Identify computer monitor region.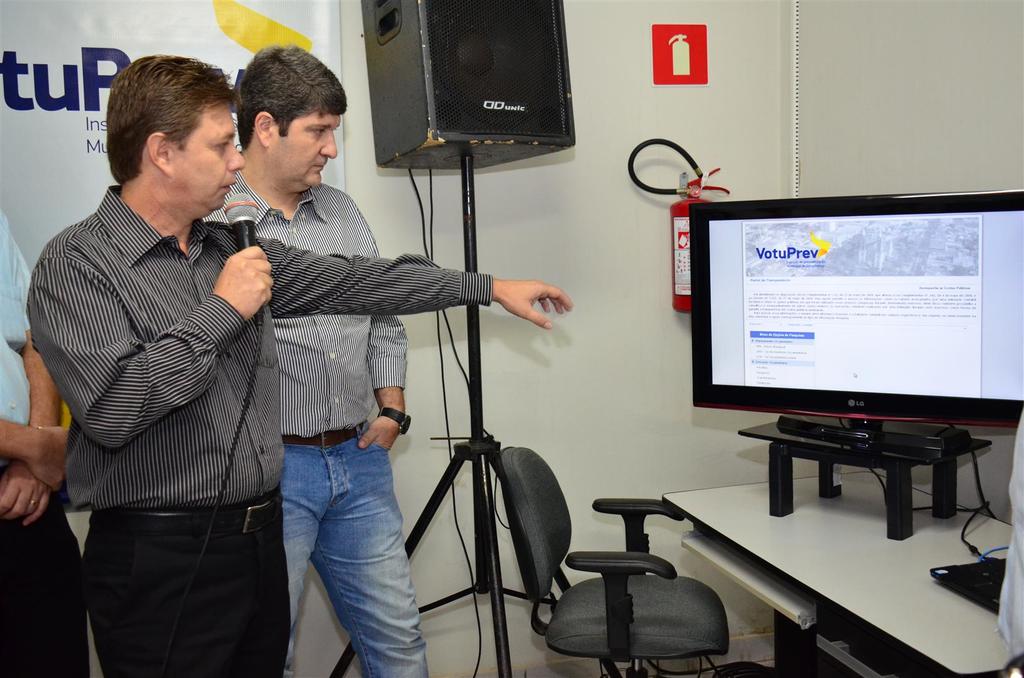
Region: <region>687, 177, 1021, 462</region>.
